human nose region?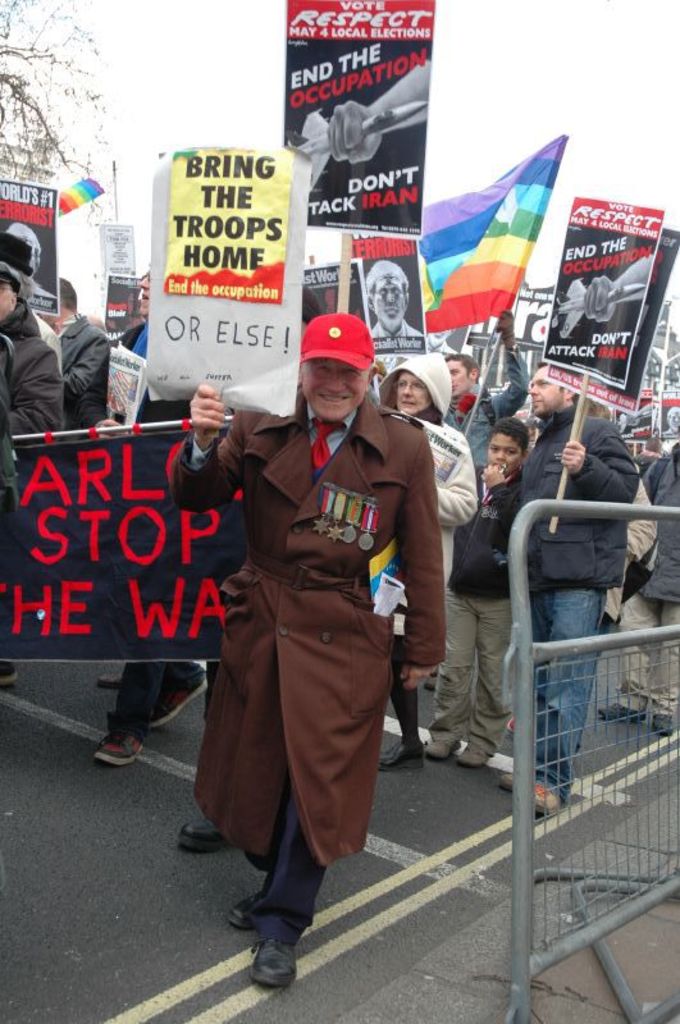
crop(401, 384, 415, 398)
